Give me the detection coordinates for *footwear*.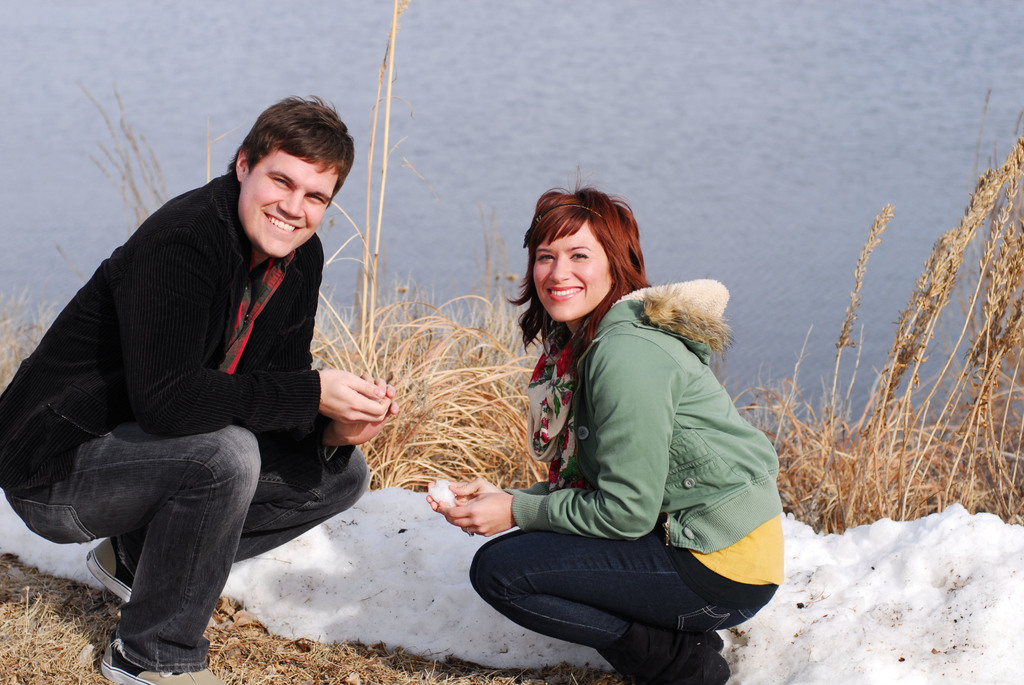
detection(667, 628, 728, 650).
